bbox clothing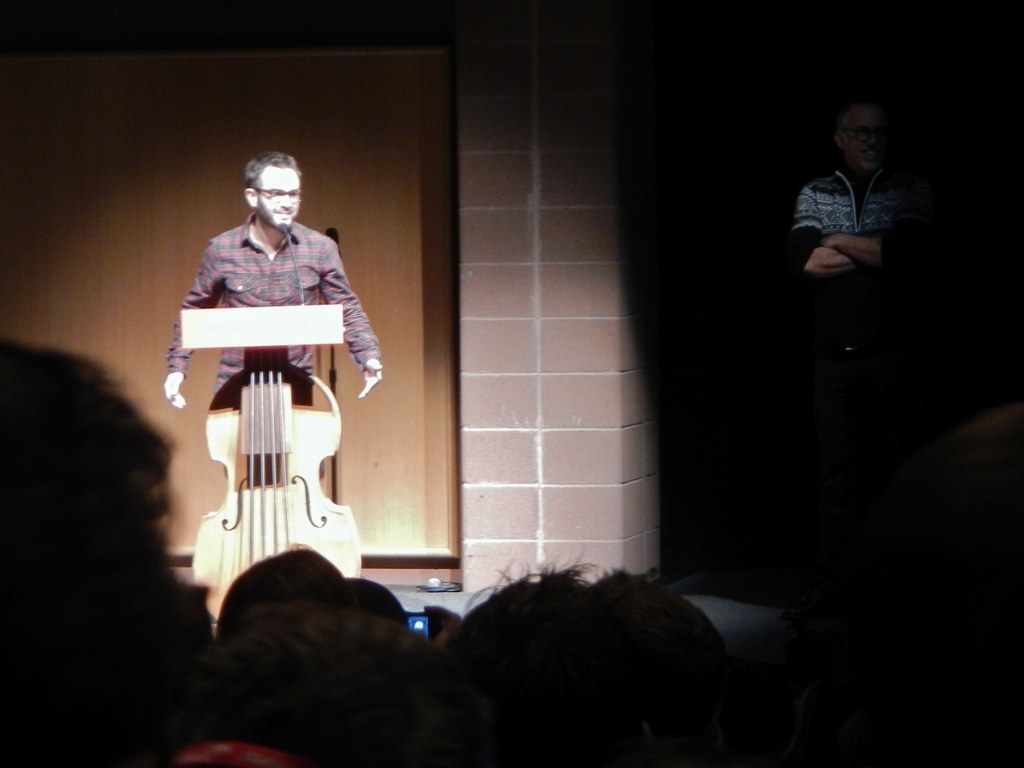
box=[167, 187, 362, 495]
